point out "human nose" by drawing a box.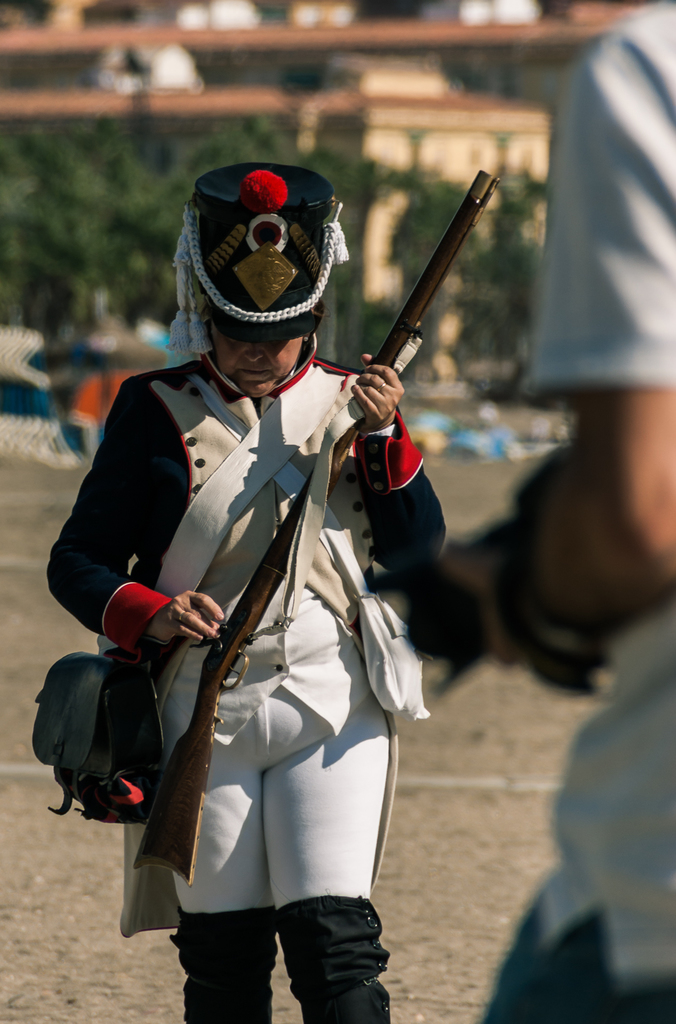
crop(239, 338, 264, 364).
